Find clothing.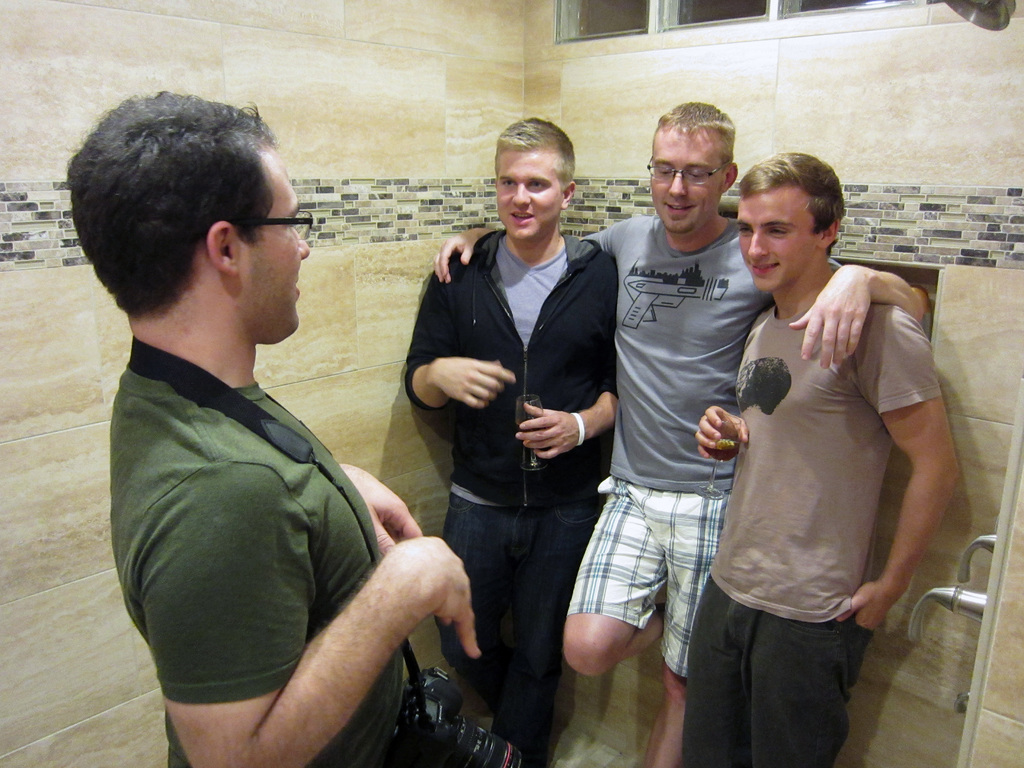
bbox=(664, 300, 941, 761).
